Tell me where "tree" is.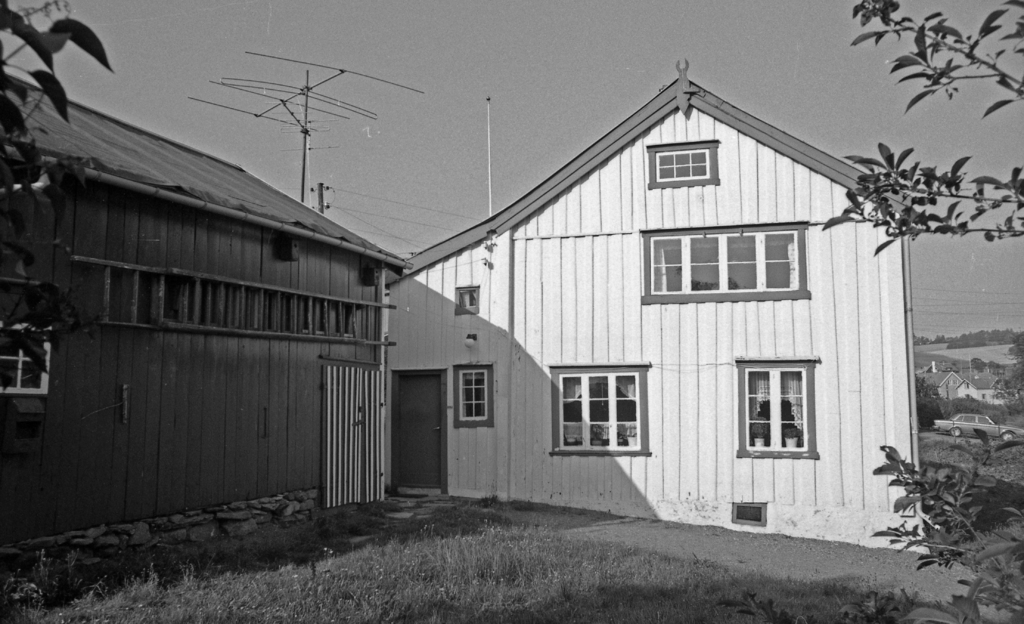
"tree" is at locate(0, 0, 134, 621).
